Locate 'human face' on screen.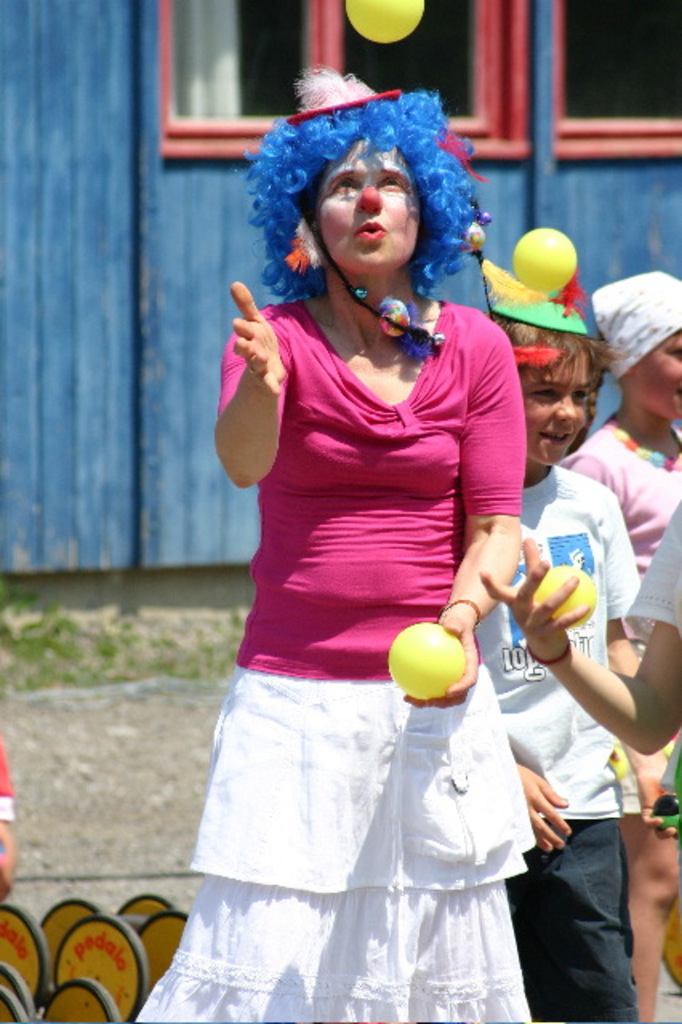
On screen at {"x1": 621, "y1": 326, "x2": 680, "y2": 419}.
